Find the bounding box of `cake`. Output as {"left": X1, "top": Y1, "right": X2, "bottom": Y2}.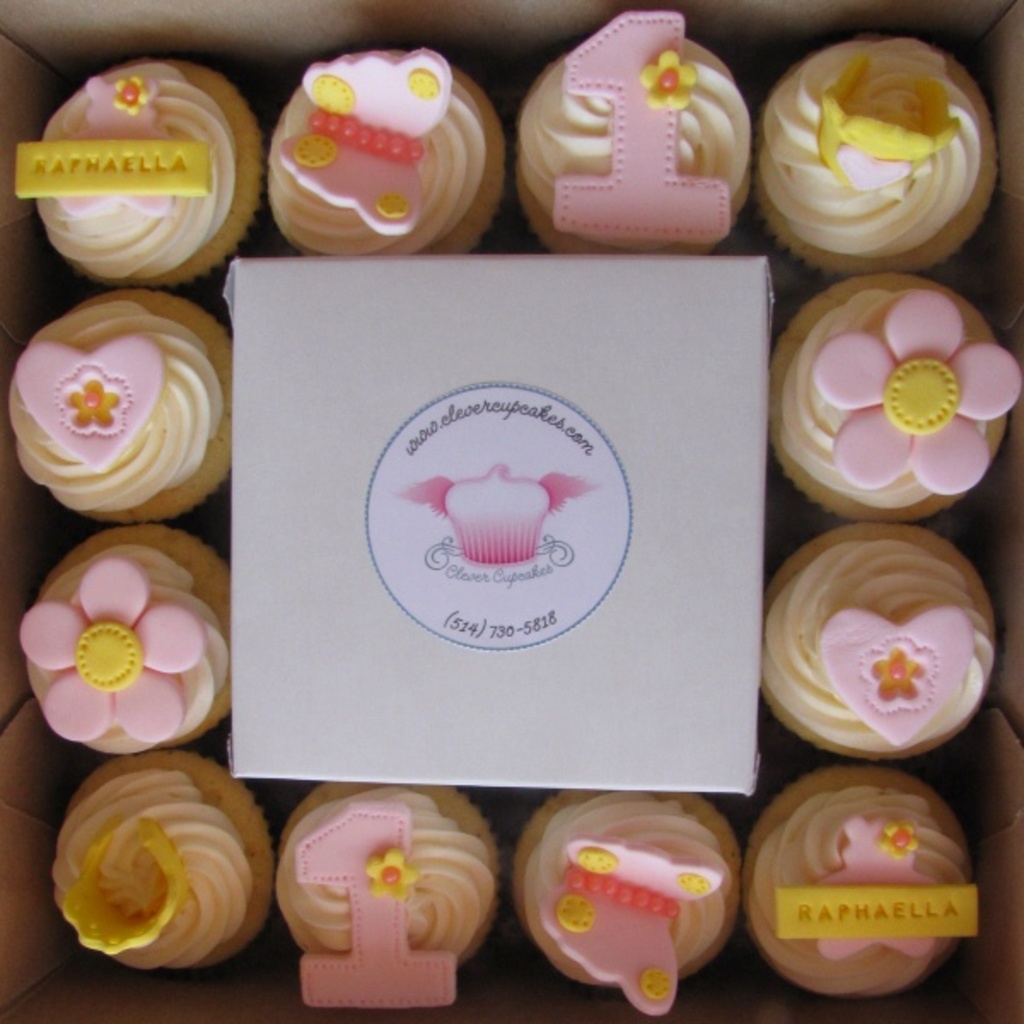
{"left": 14, "top": 270, "right": 239, "bottom": 532}.
